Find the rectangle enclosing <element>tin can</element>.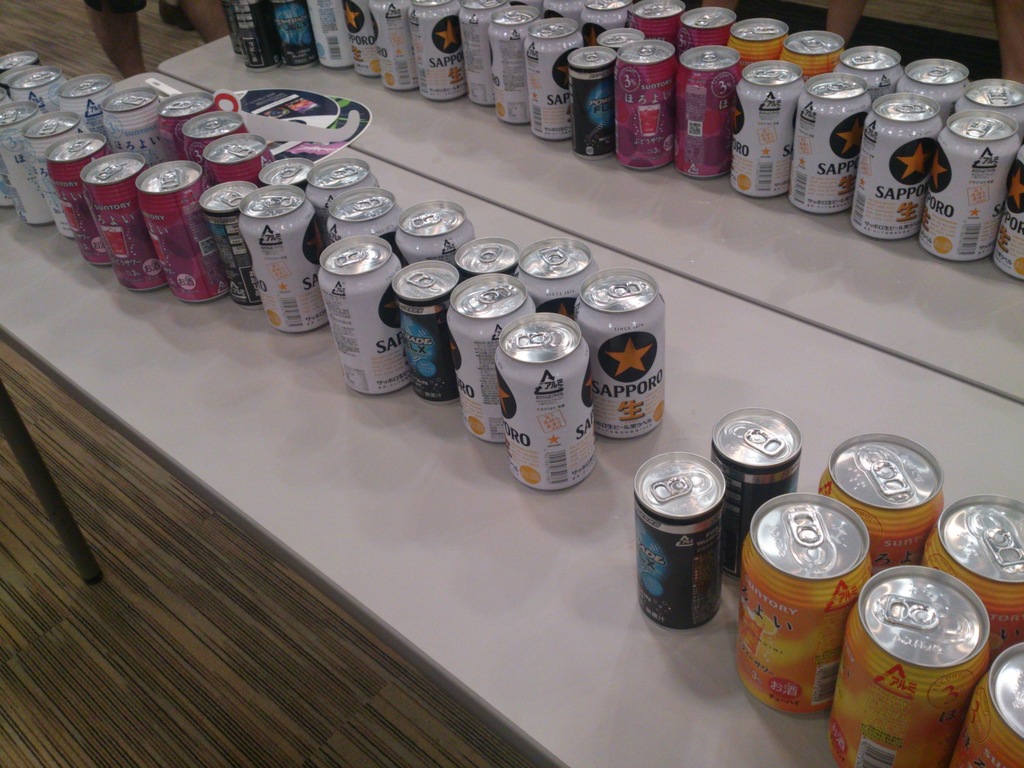
(201,122,269,186).
